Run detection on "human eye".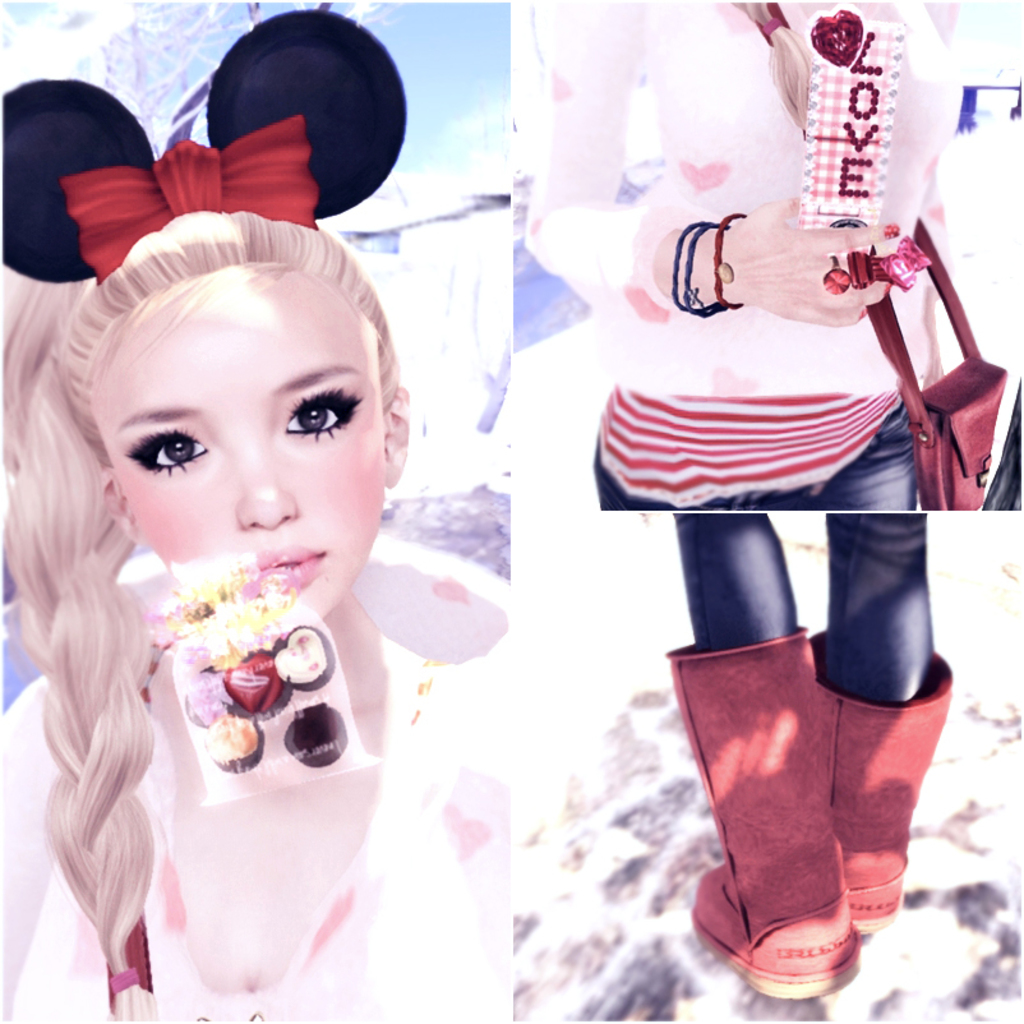
Result: x1=273, y1=372, x2=366, y2=446.
